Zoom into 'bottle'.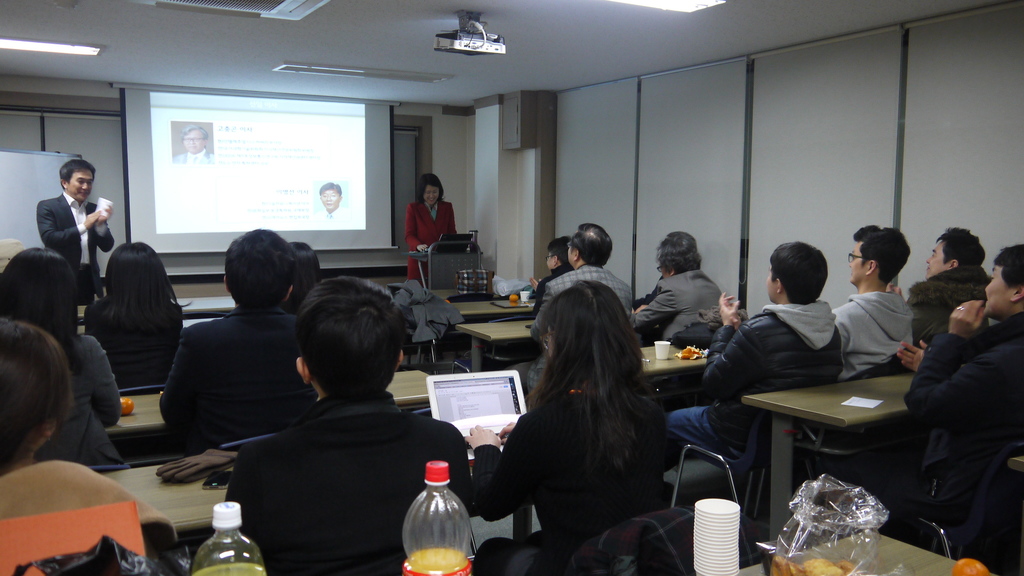
Zoom target: {"x1": 192, "y1": 500, "x2": 267, "y2": 575}.
